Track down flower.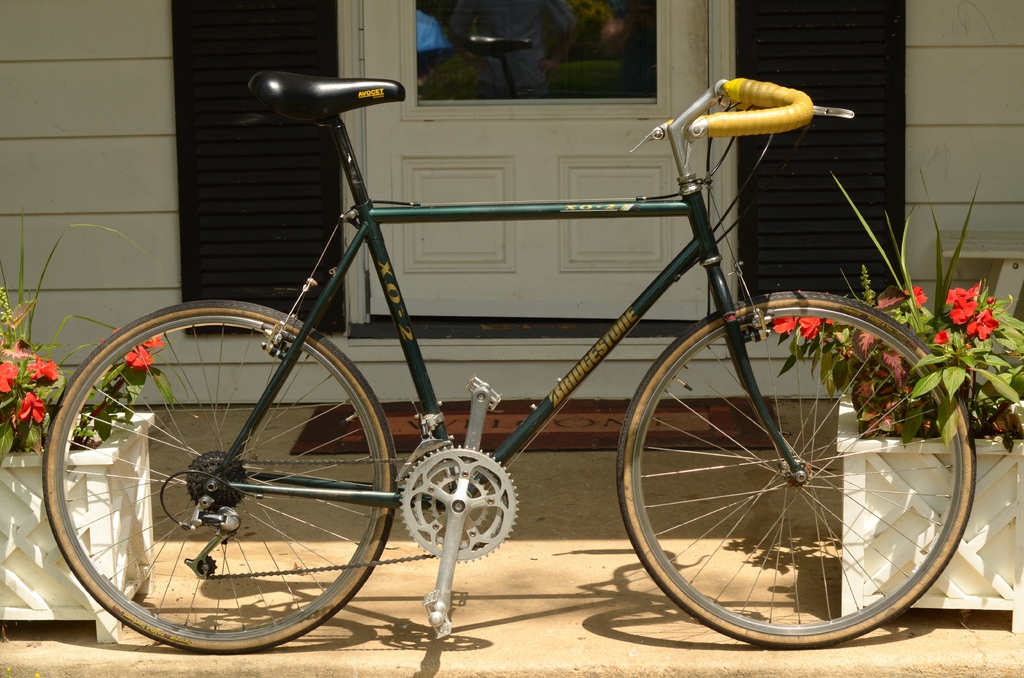
Tracked to <region>804, 316, 824, 337</region>.
